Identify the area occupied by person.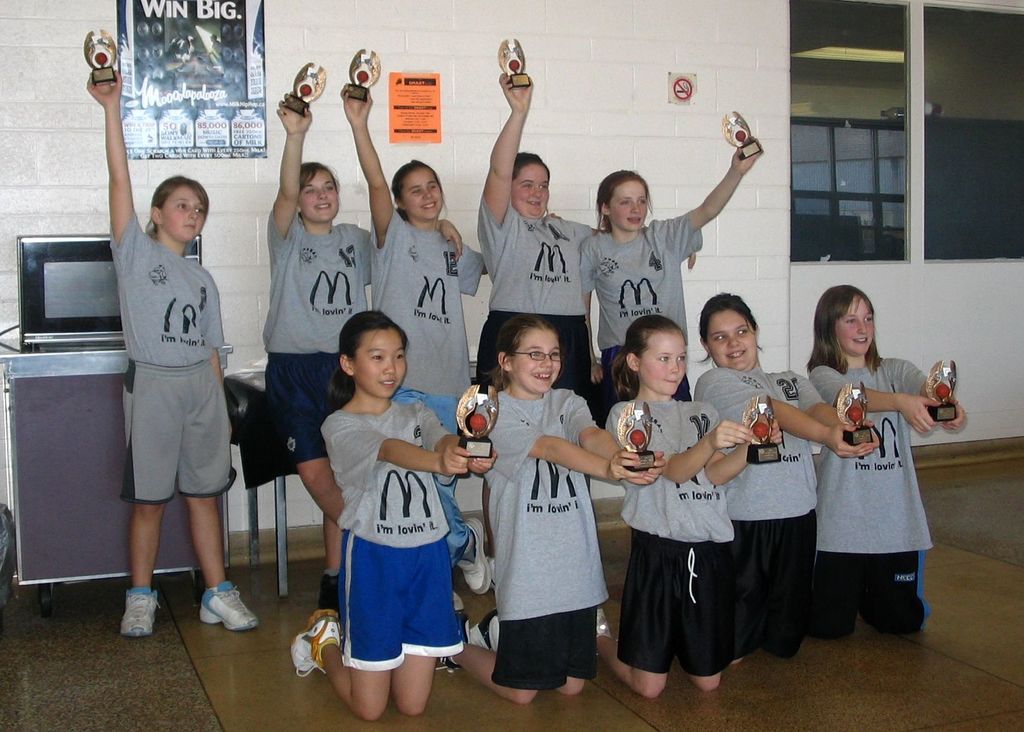
Area: <box>577,102,766,429</box>.
